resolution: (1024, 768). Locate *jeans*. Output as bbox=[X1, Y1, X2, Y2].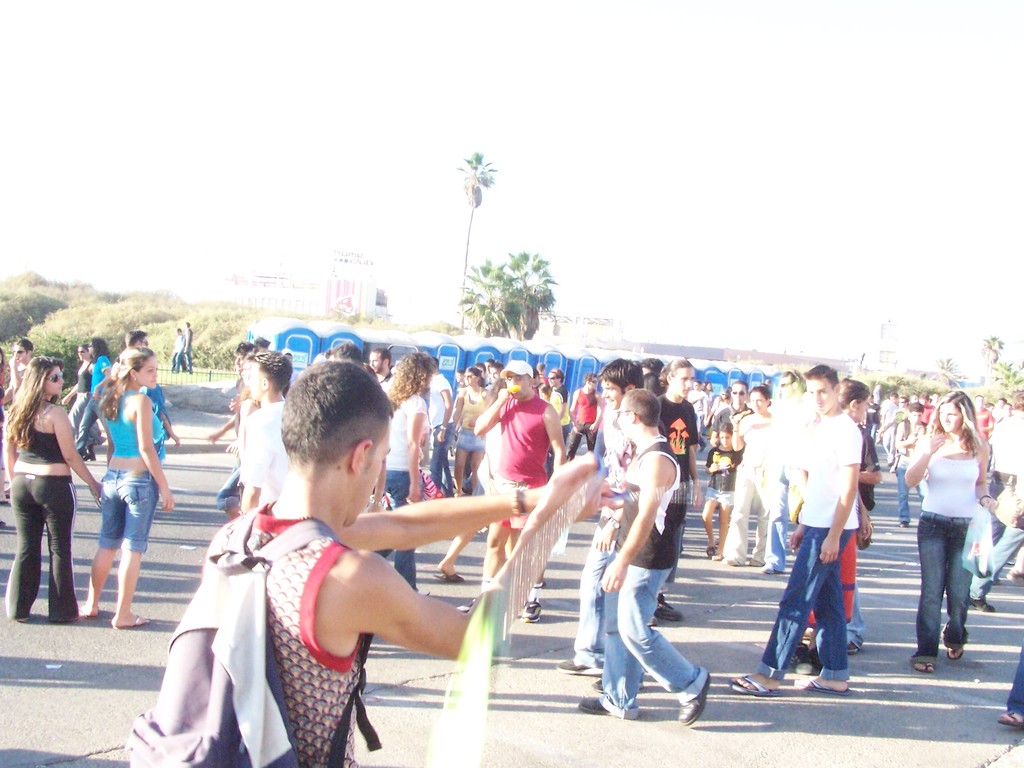
bbox=[573, 543, 607, 669].
